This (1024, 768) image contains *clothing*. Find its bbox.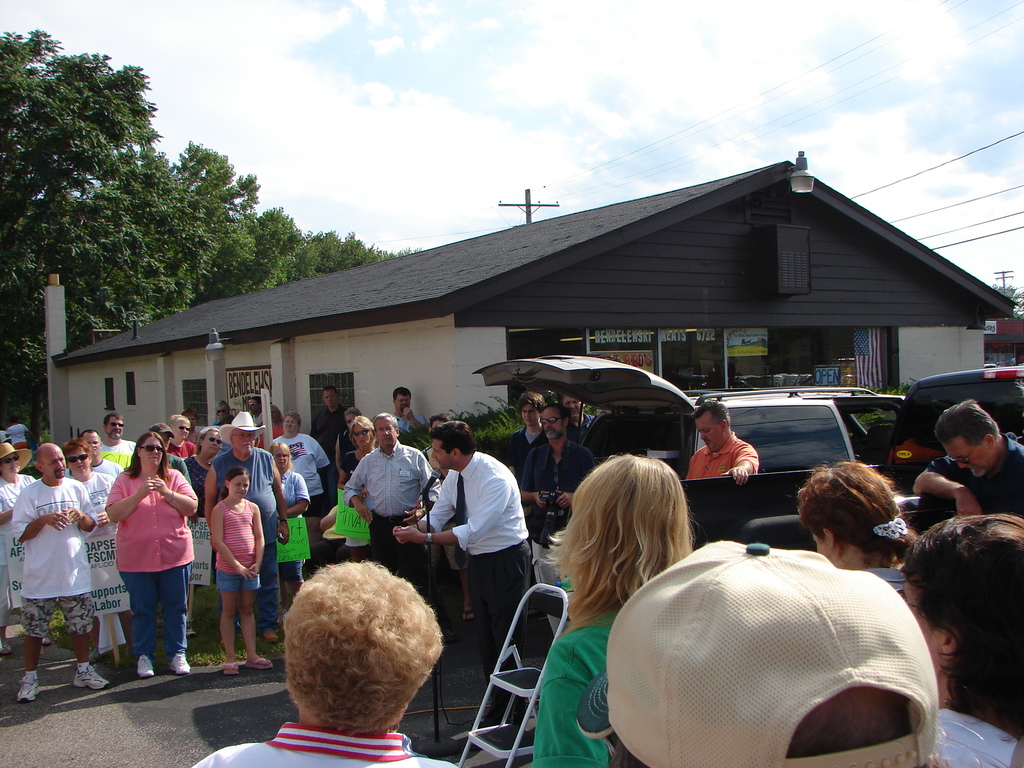
box(931, 709, 1023, 767).
